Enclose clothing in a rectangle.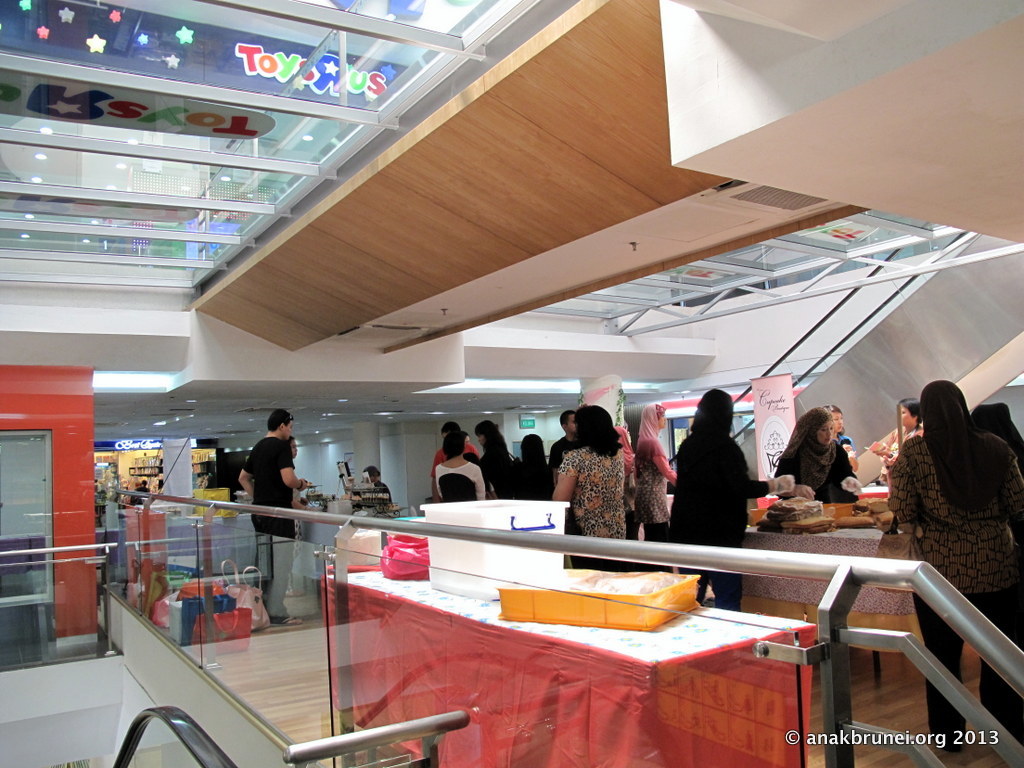
left=249, top=434, right=309, bottom=625.
